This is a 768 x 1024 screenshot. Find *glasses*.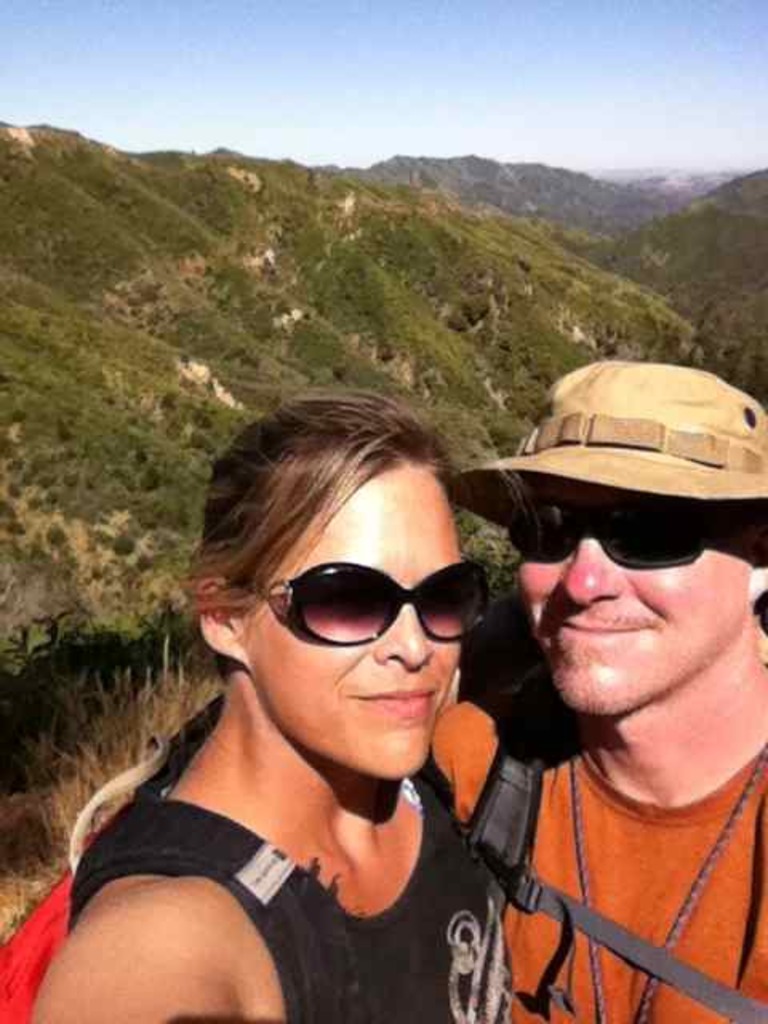
Bounding box: box=[499, 485, 744, 565].
